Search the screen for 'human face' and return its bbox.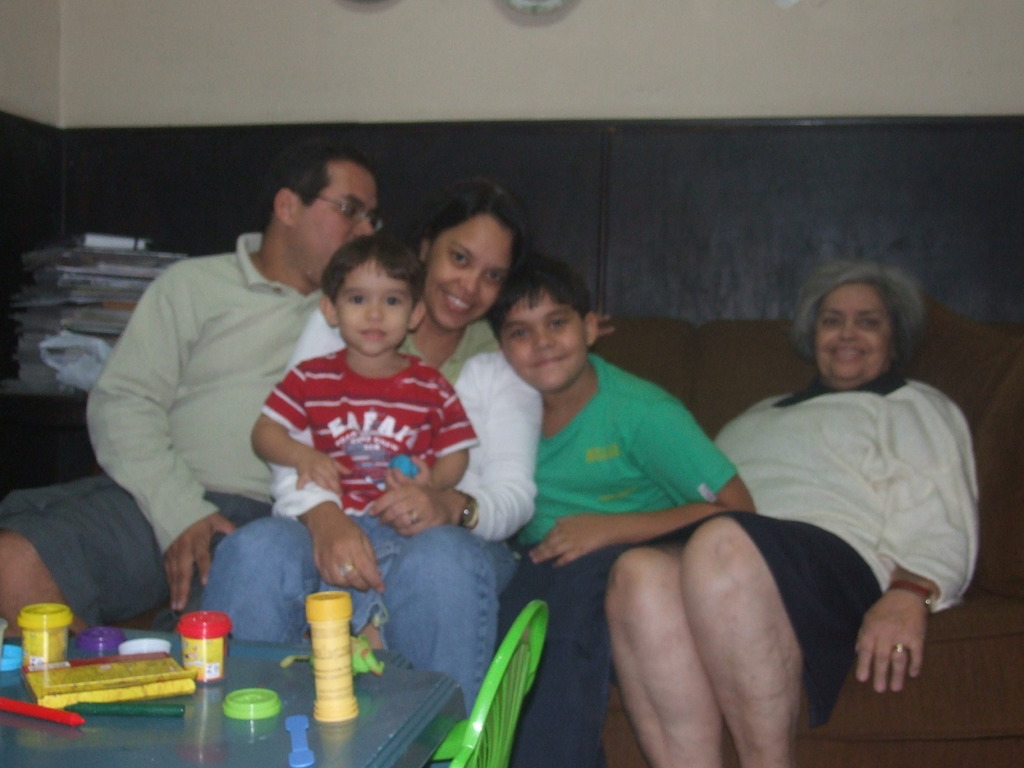
Found: {"left": 338, "top": 257, "right": 403, "bottom": 352}.
